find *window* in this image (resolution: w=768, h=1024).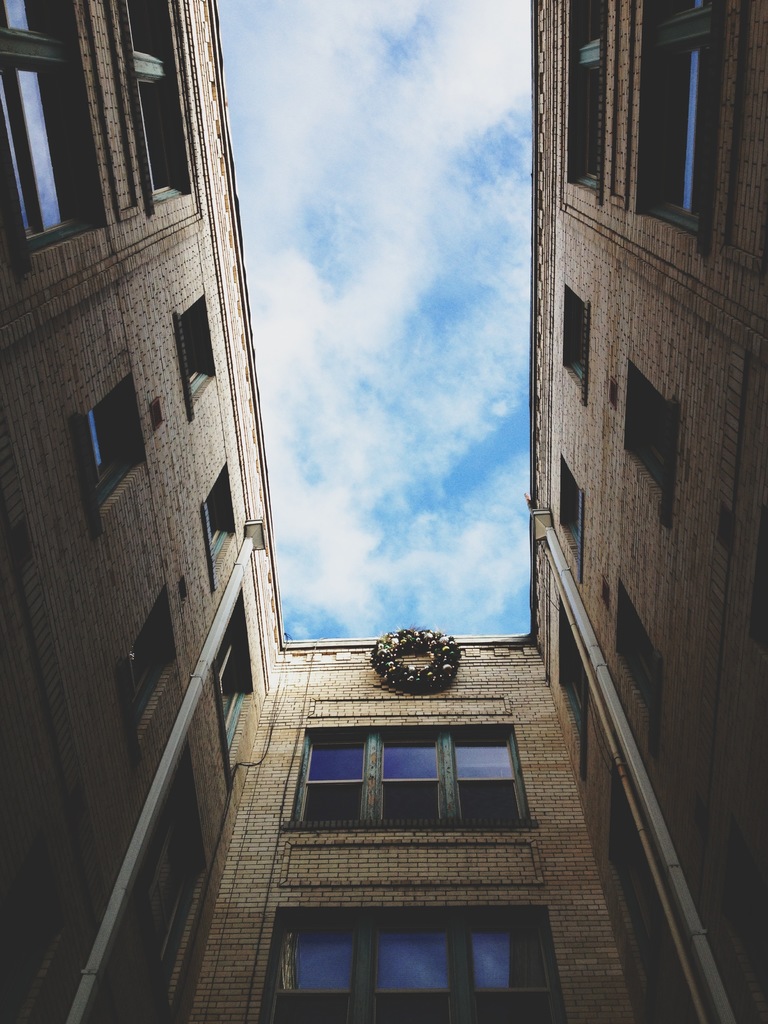
bbox=[286, 716, 539, 836].
